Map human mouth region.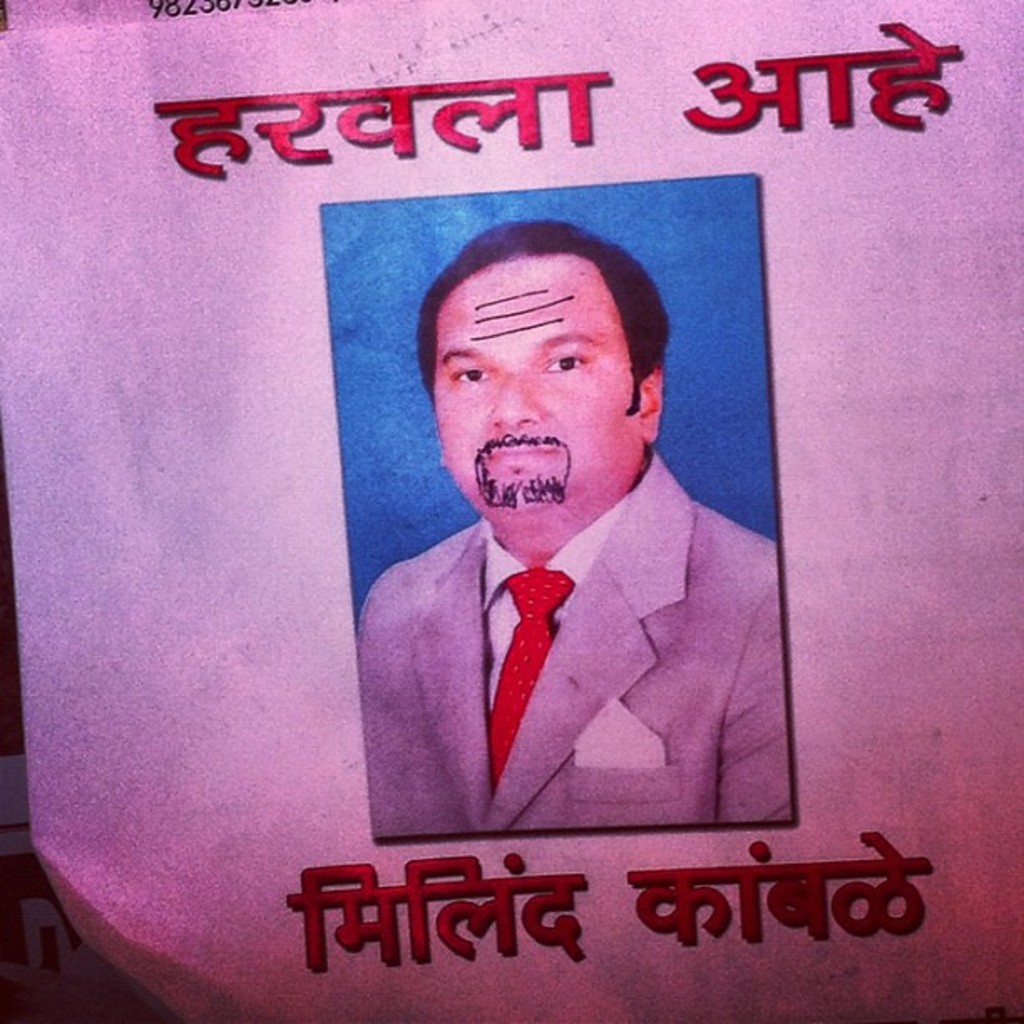
Mapped to l=474, t=432, r=566, b=470.
